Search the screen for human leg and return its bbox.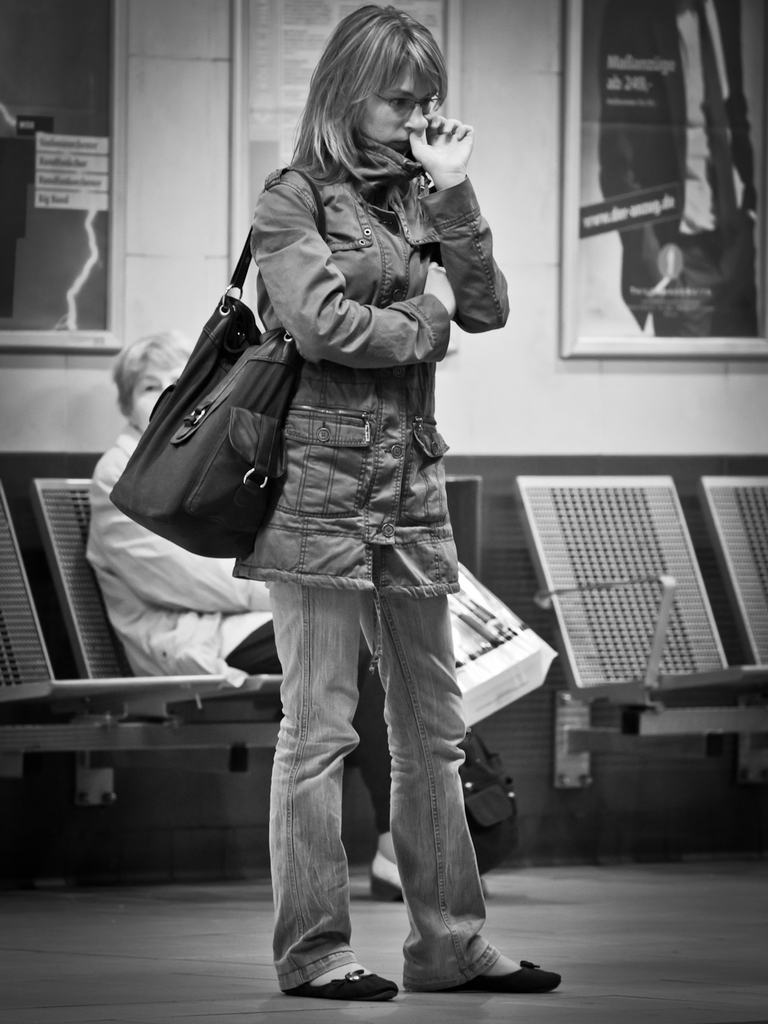
Found: bbox=[357, 404, 567, 997].
